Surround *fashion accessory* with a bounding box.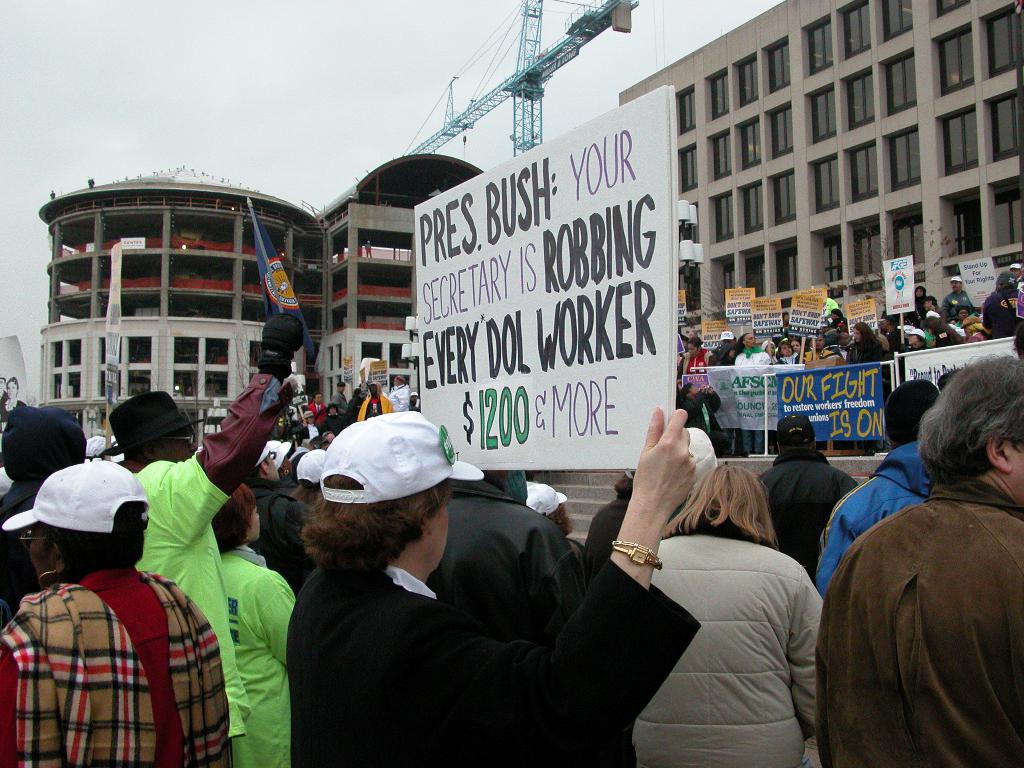
957:305:969:311.
